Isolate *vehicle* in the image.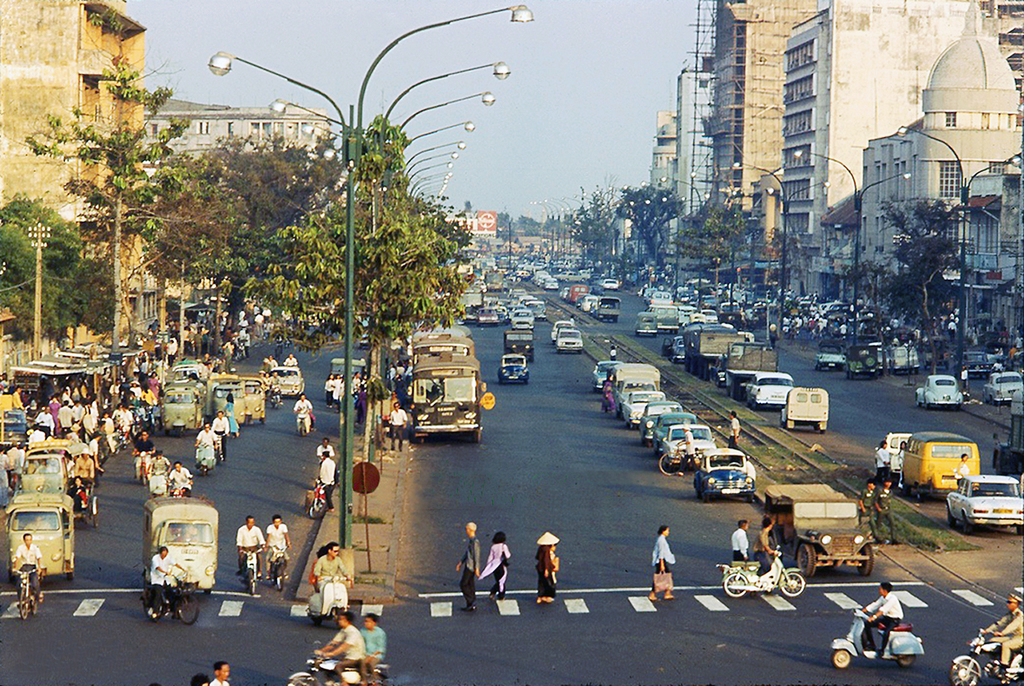
Isolated region: {"x1": 756, "y1": 478, "x2": 875, "y2": 583}.
